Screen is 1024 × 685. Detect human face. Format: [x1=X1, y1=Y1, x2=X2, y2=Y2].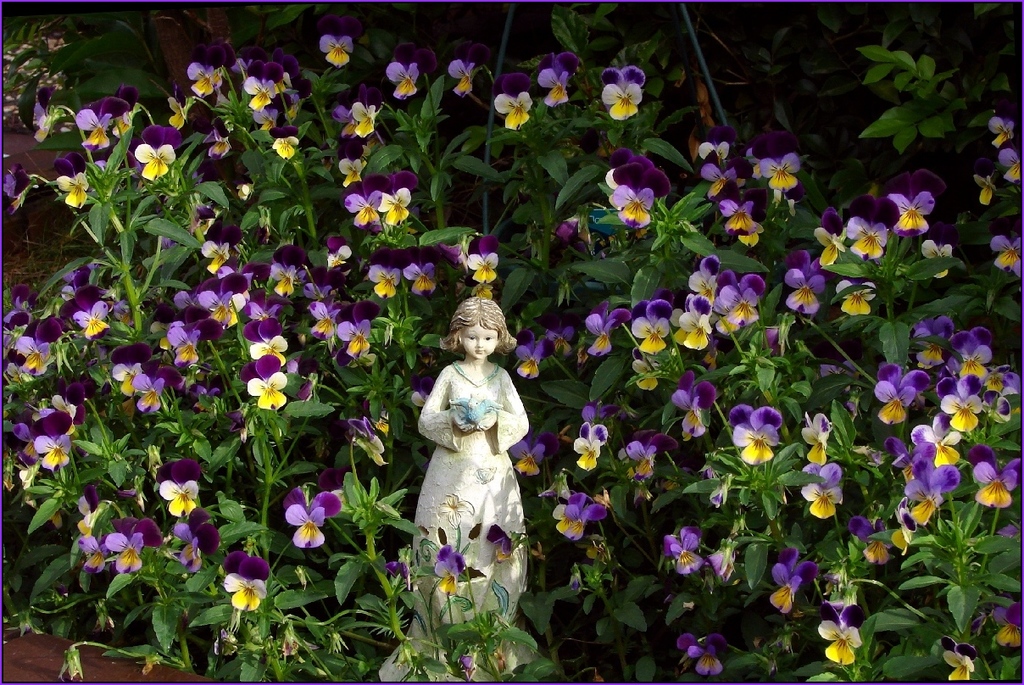
[x1=462, y1=317, x2=500, y2=360].
